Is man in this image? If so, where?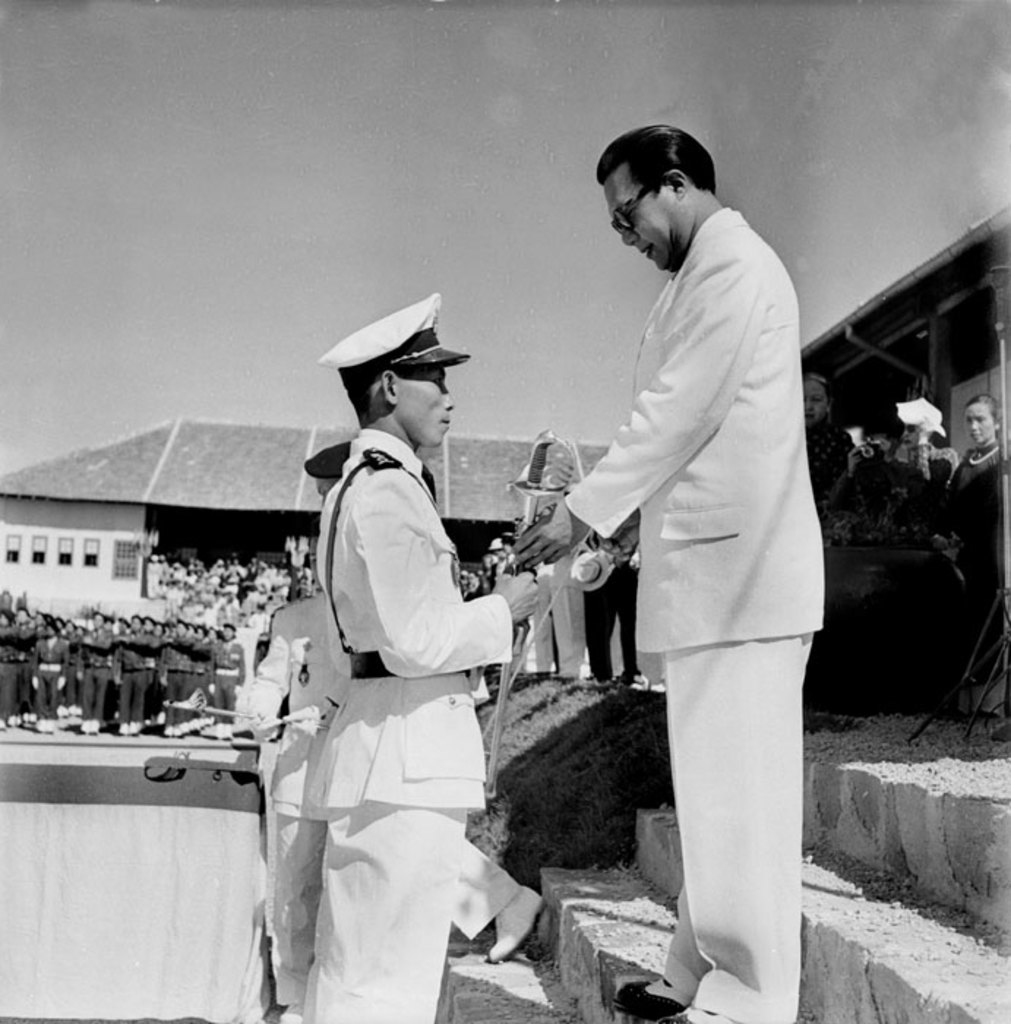
Yes, at 228 572 432 1014.
